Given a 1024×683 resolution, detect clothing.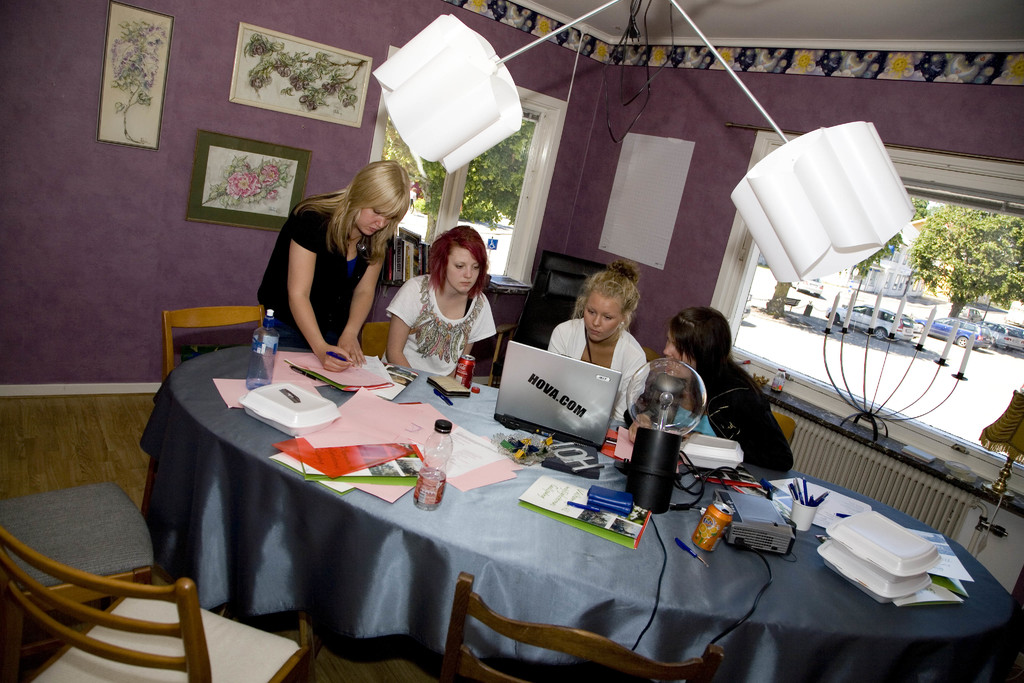
383/269/497/384.
